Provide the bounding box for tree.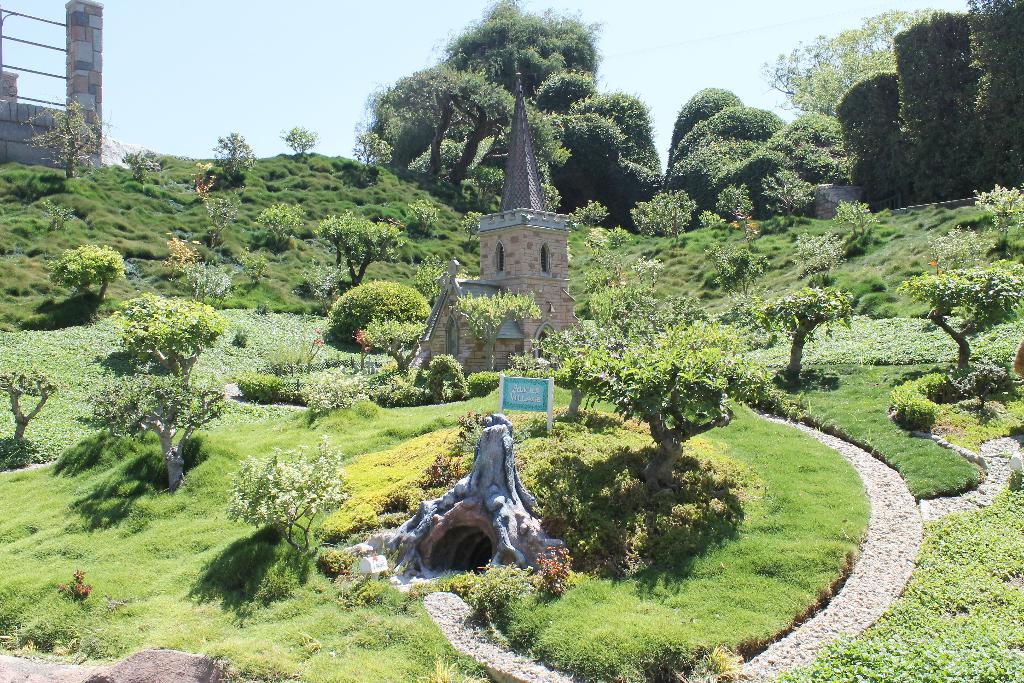
44 242 124 308.
